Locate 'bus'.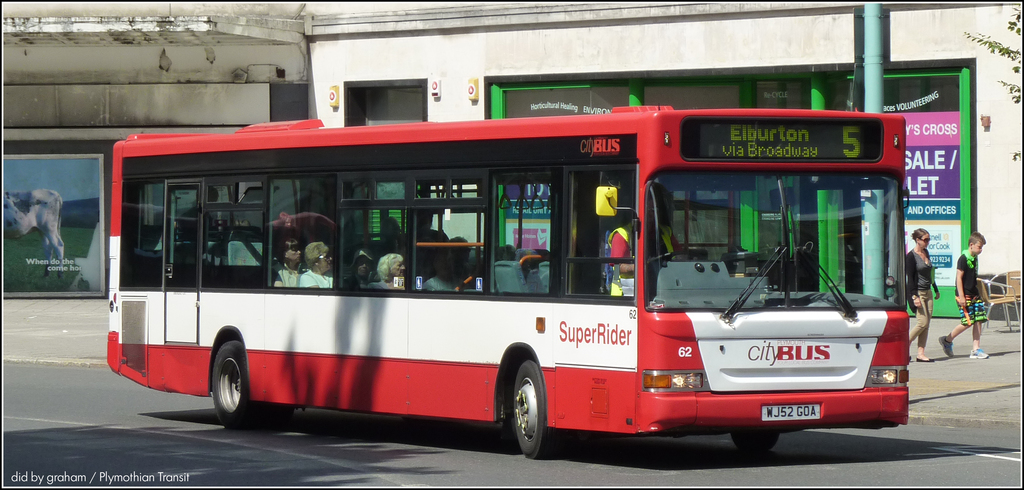
Bounding box: (left=106, top=103, right=911, bottom=459).
